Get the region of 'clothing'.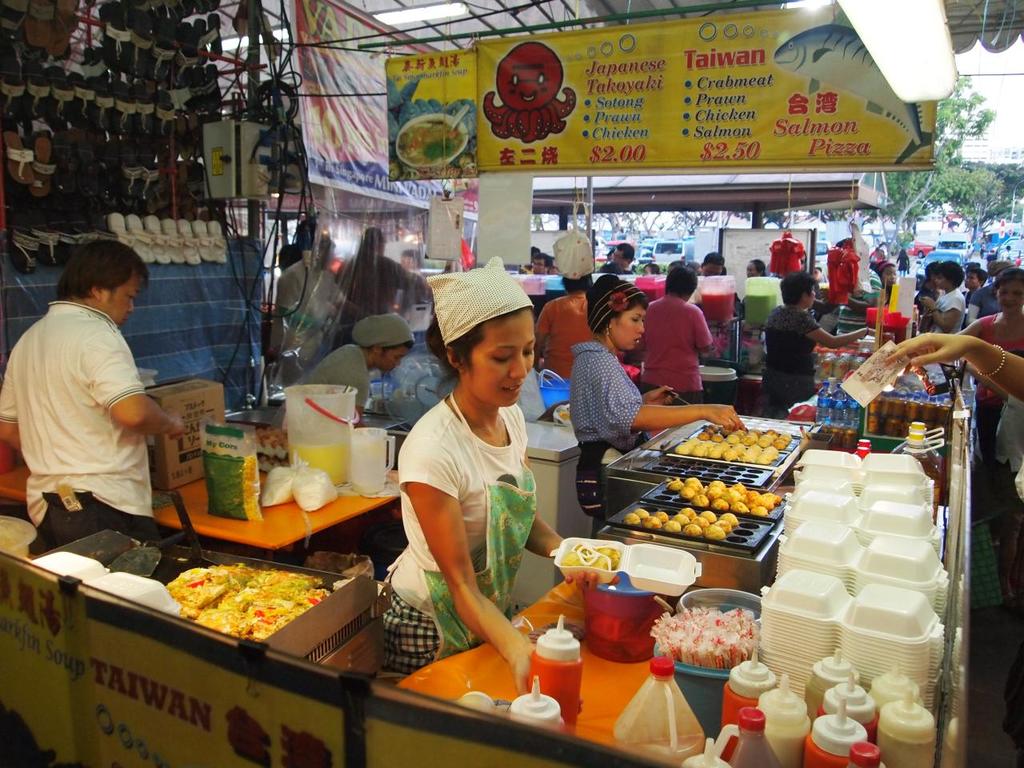
273:340:379:420.
